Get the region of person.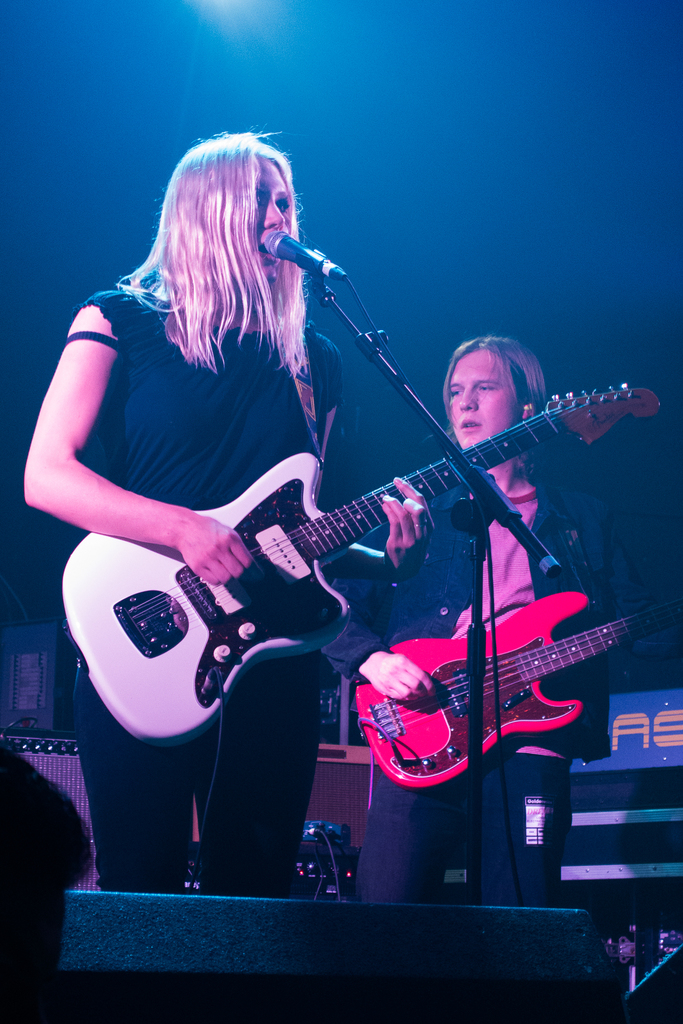
[left=353, top=340, right=612, bottom=902].
